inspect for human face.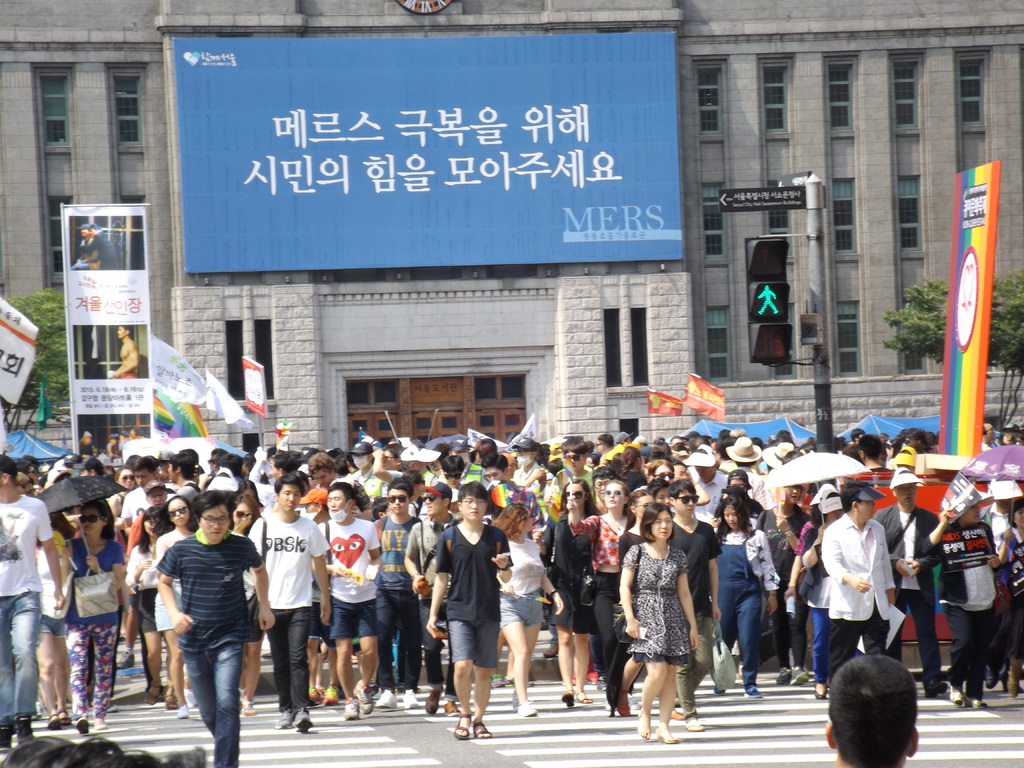
Inspection: box(861, 502, 876, 525).
